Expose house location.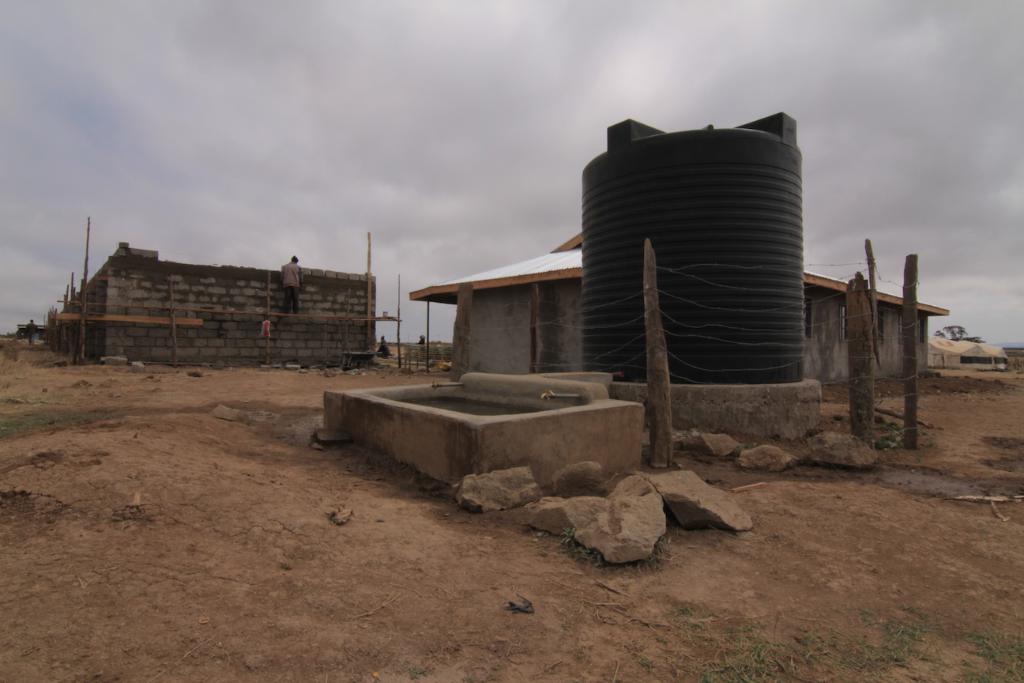
Exposed at bbox(928, 332, 1006, 371).
